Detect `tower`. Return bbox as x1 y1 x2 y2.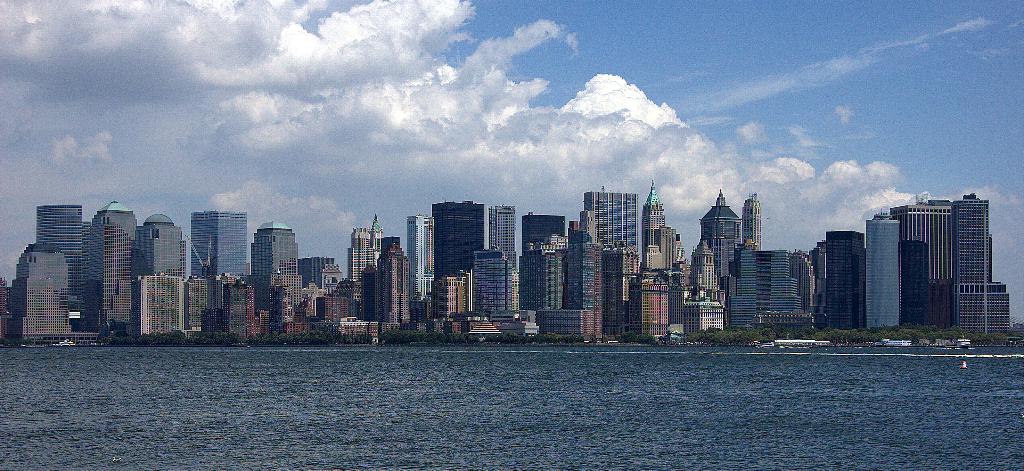
244 213 301 286.
